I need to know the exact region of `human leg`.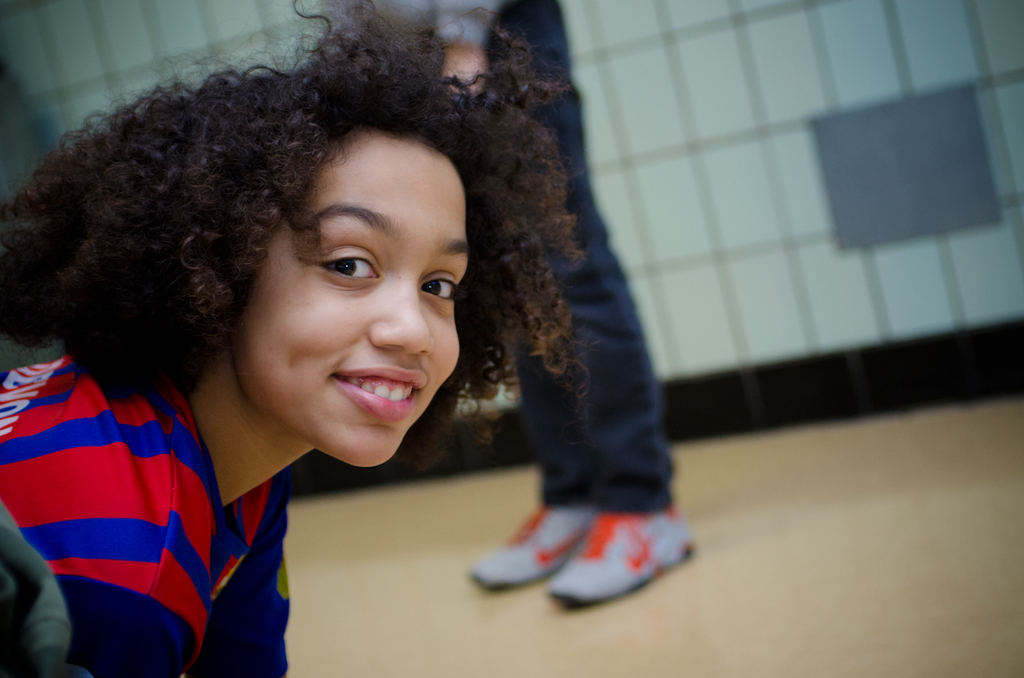
Region: 482, 0, 694, 603.
